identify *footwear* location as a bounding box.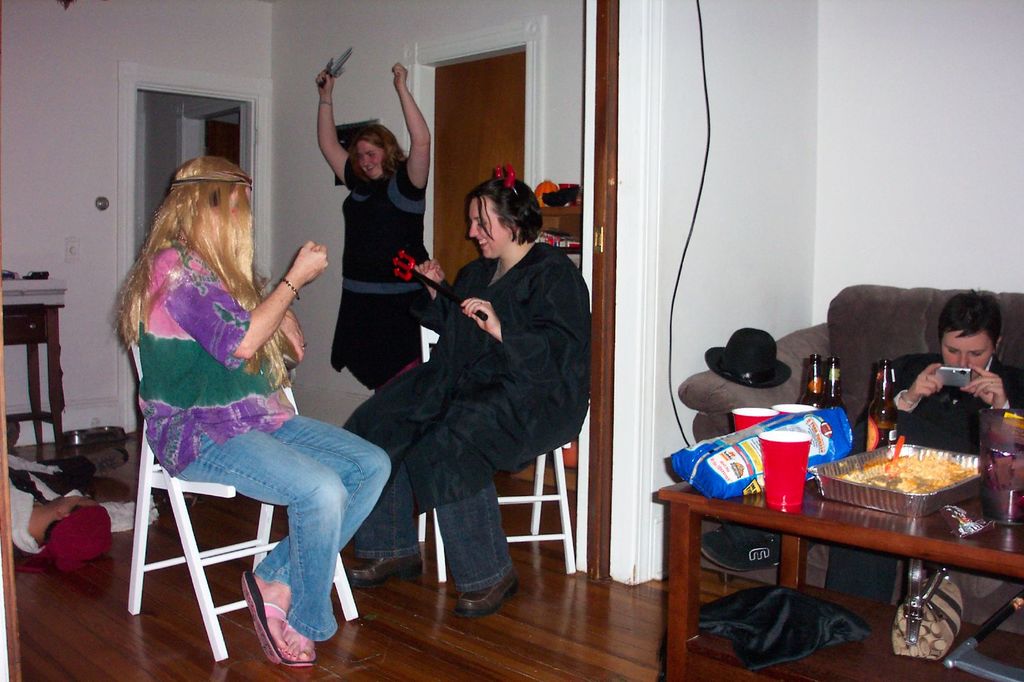
453/569/520/619.
